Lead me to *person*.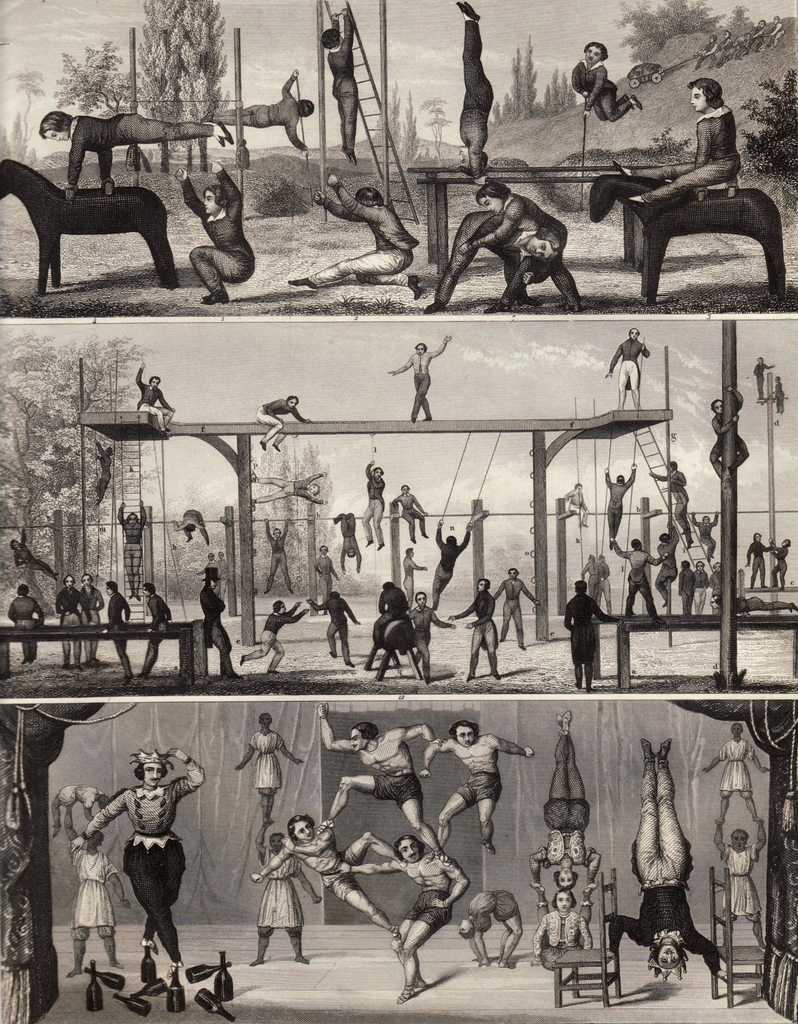
Lead to (x1=99, y1=753, x2=200, y2=993).
